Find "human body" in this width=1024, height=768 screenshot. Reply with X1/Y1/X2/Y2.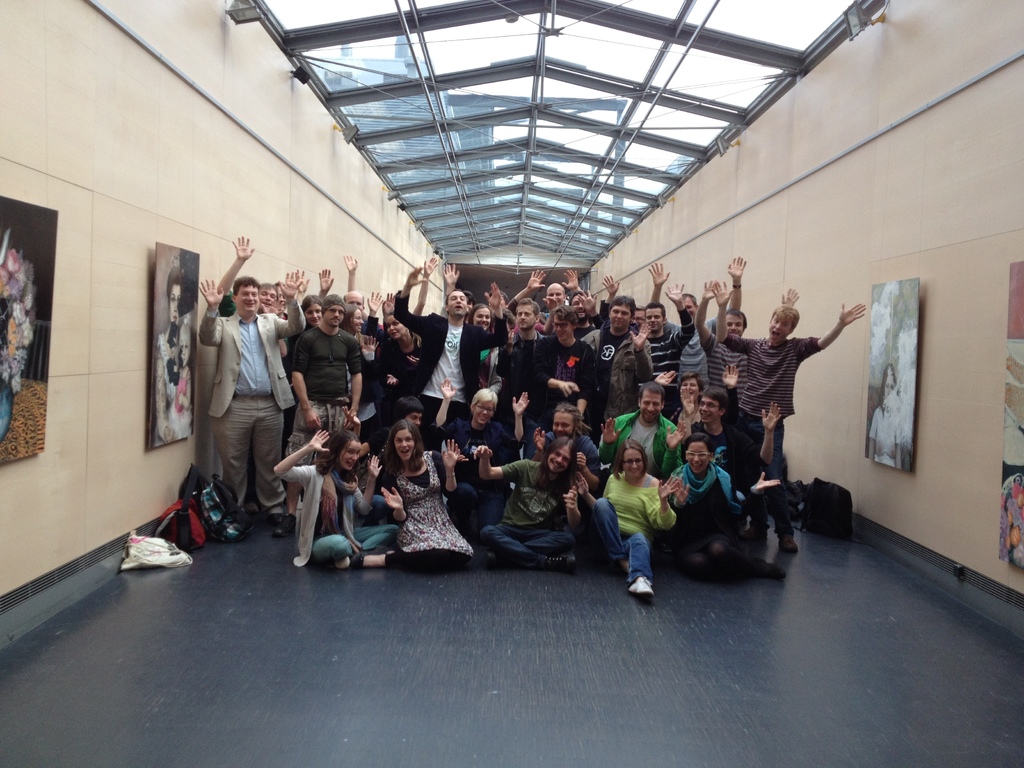
514/268/582/298.
